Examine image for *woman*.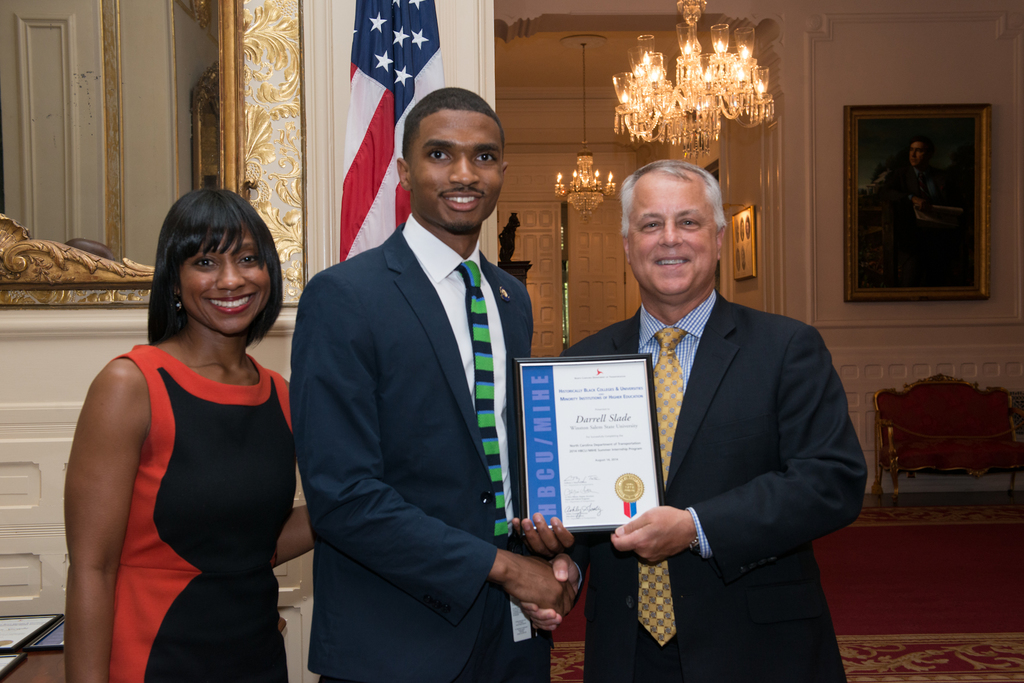
Examination result: box(56, 188, 323, 682).
